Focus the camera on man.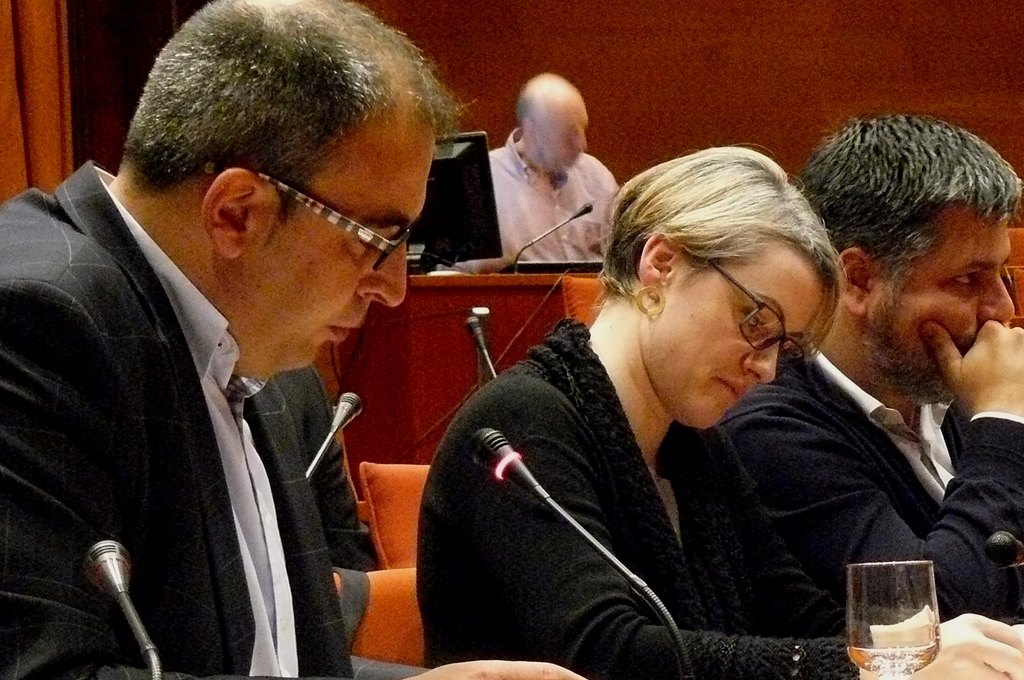
Focus region: box=[665, 114, 1023, 639].
